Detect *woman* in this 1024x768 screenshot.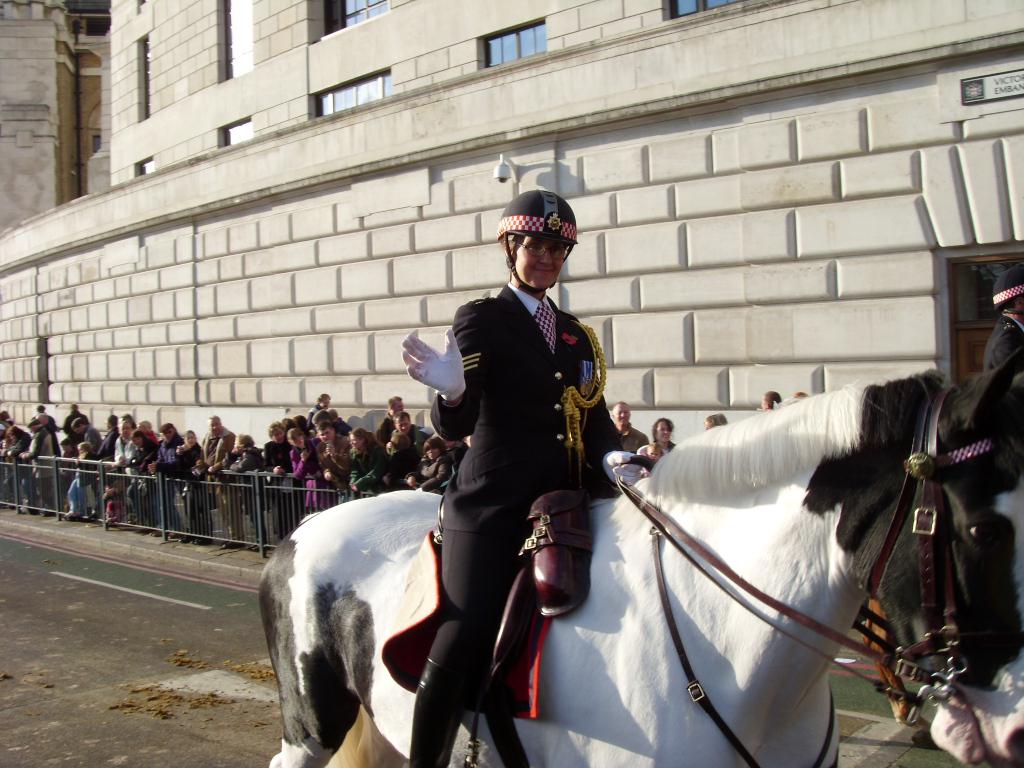
Detection: Rect(288, 427, 338, 516).
